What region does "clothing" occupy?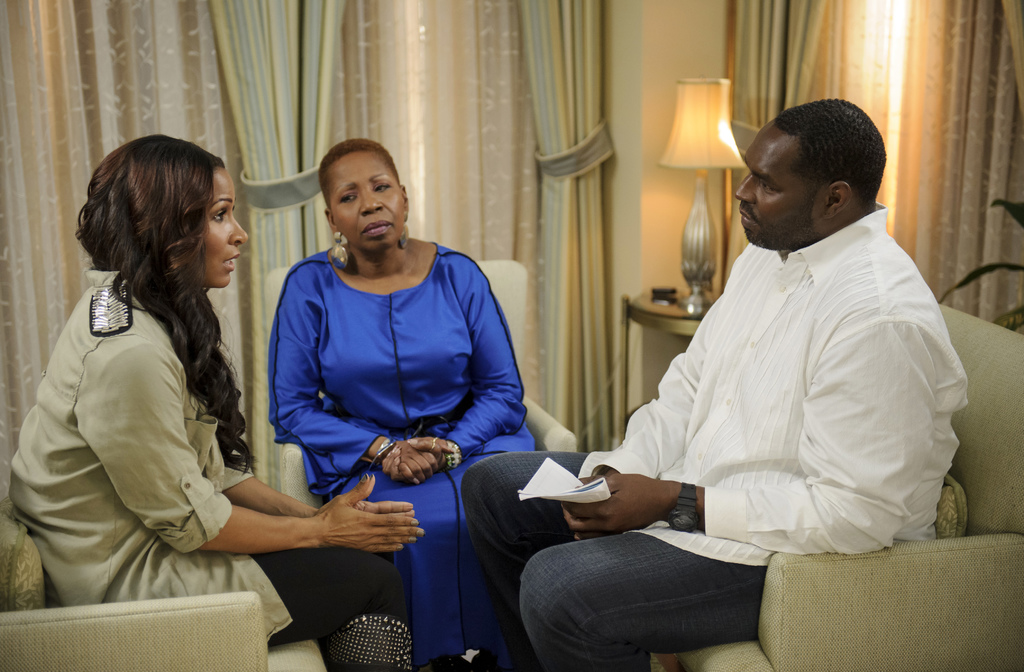
bbox(5, 263, 421, 671).
